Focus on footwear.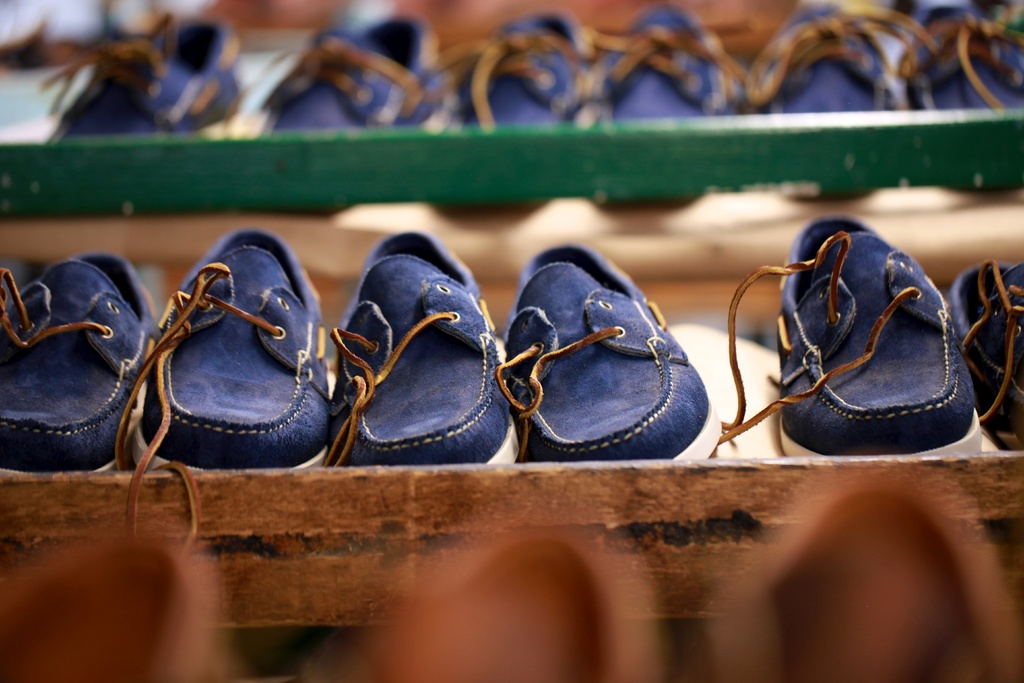
Focused at box(499, 244, 722, 465).
